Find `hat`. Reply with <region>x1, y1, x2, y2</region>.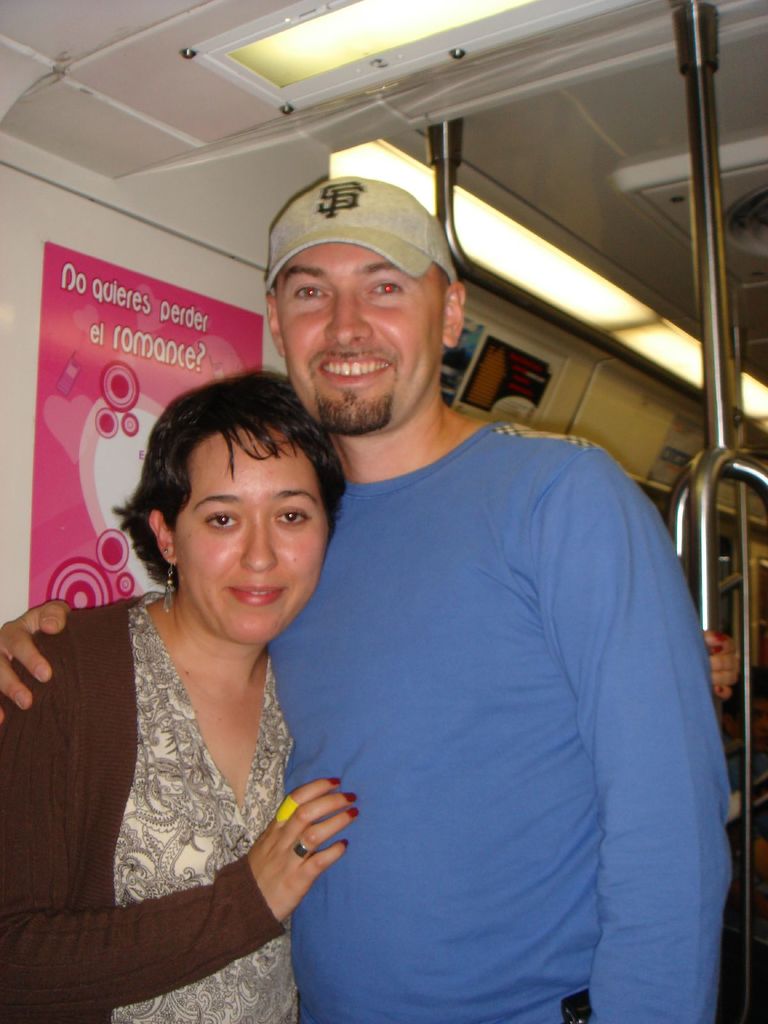
<region>266, 173, 457, 294</region>.
